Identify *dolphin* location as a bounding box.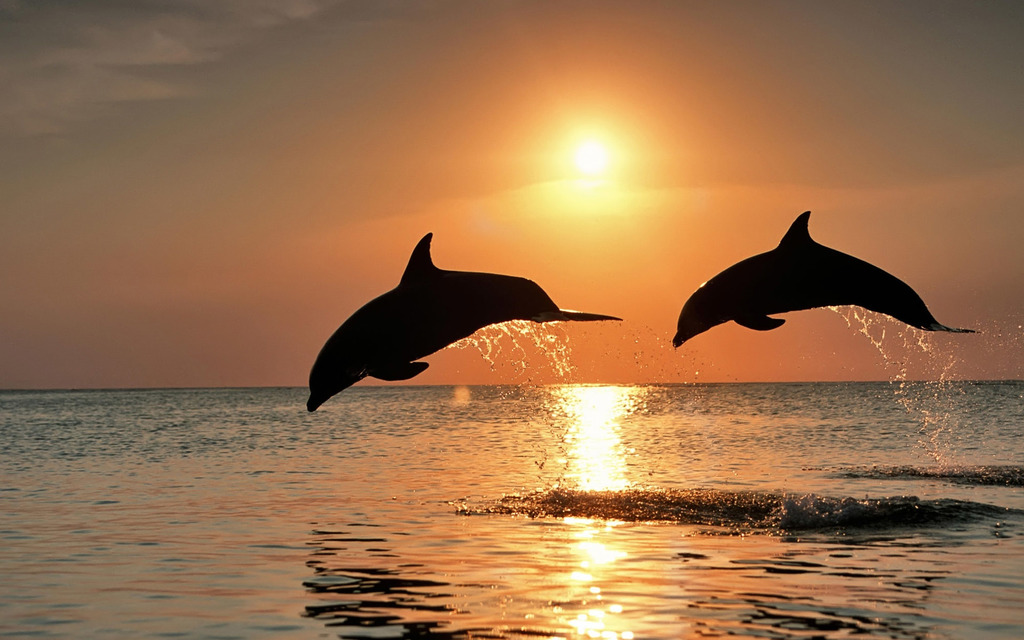
<bbox>303, 227, 626, 415</bbox>.
